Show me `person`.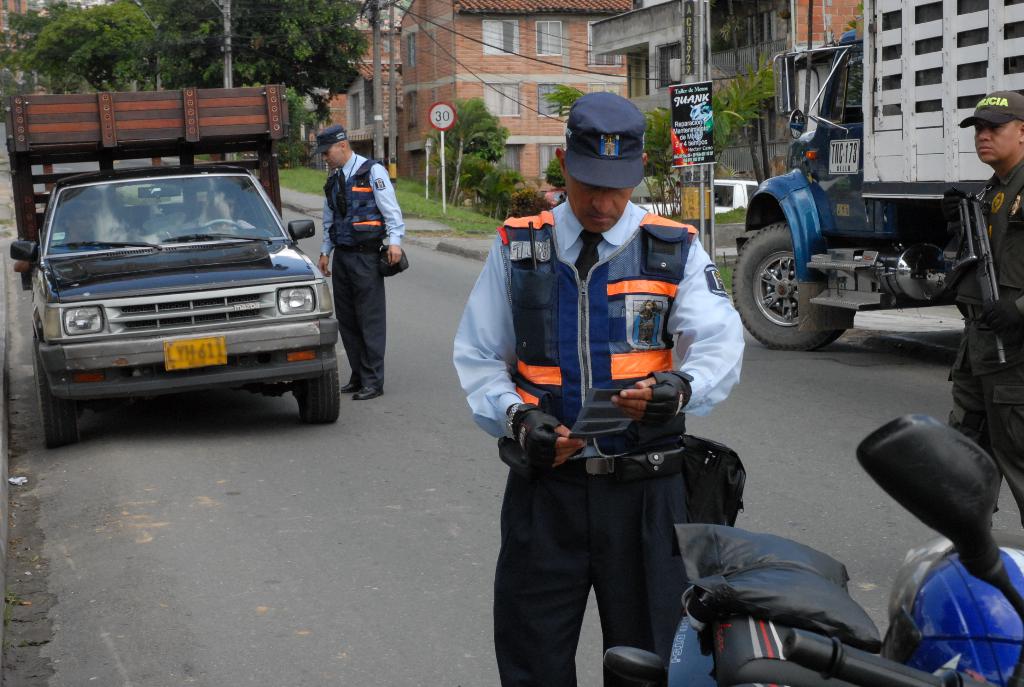
`person` is here: left=452, top=90, right=747, bottom=686.
